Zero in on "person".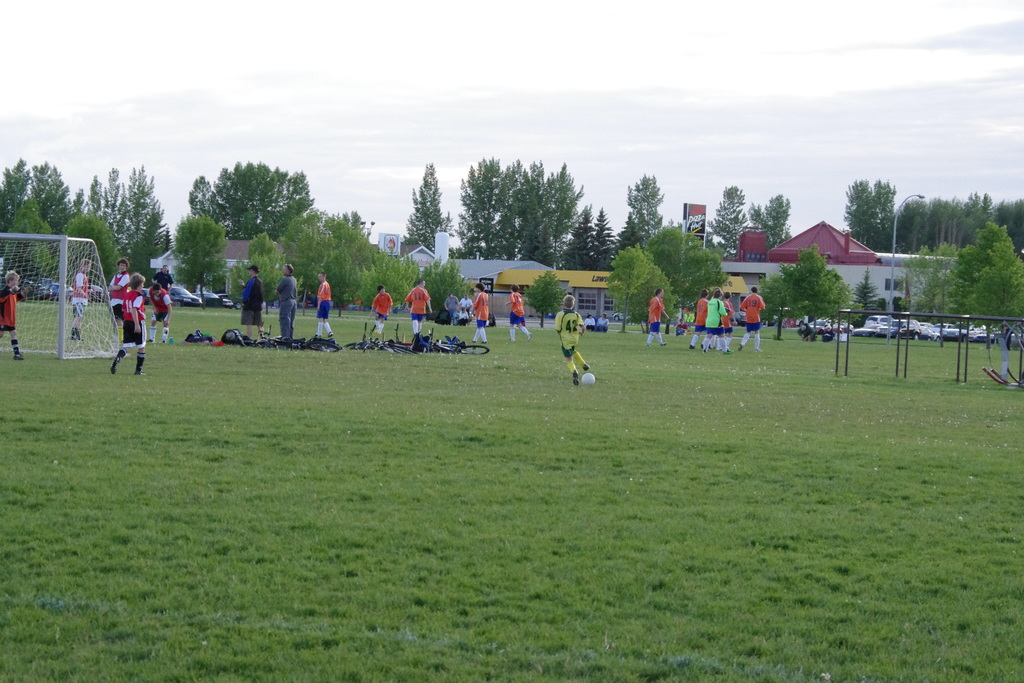
Zeroed in: [721,293,732,352].
